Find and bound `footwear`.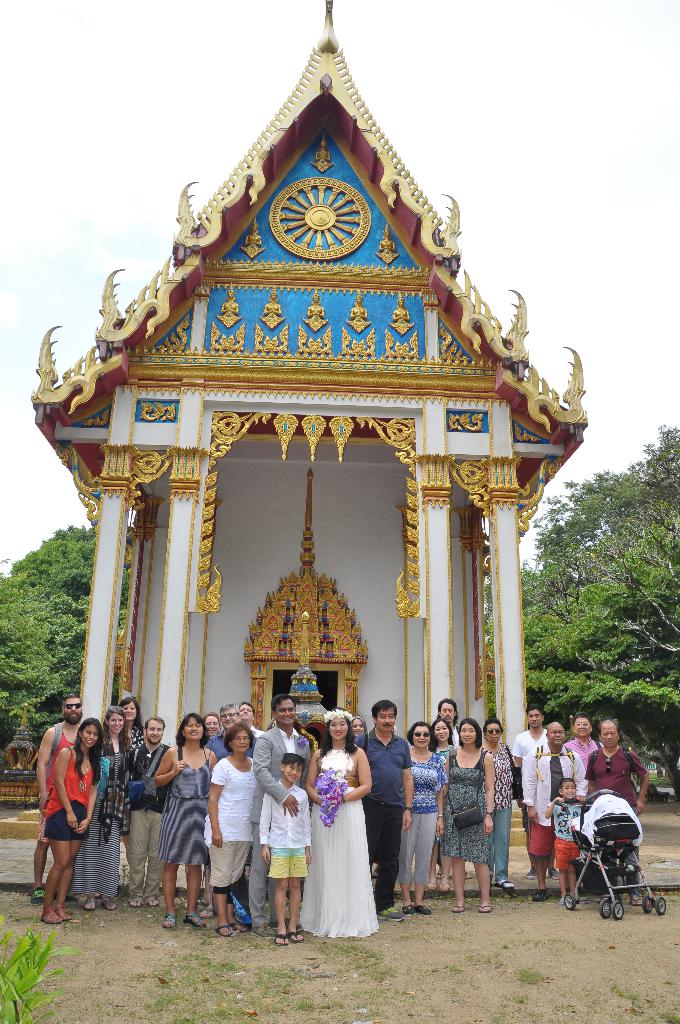
Bound: select_region(211, 917, 231, 936).
